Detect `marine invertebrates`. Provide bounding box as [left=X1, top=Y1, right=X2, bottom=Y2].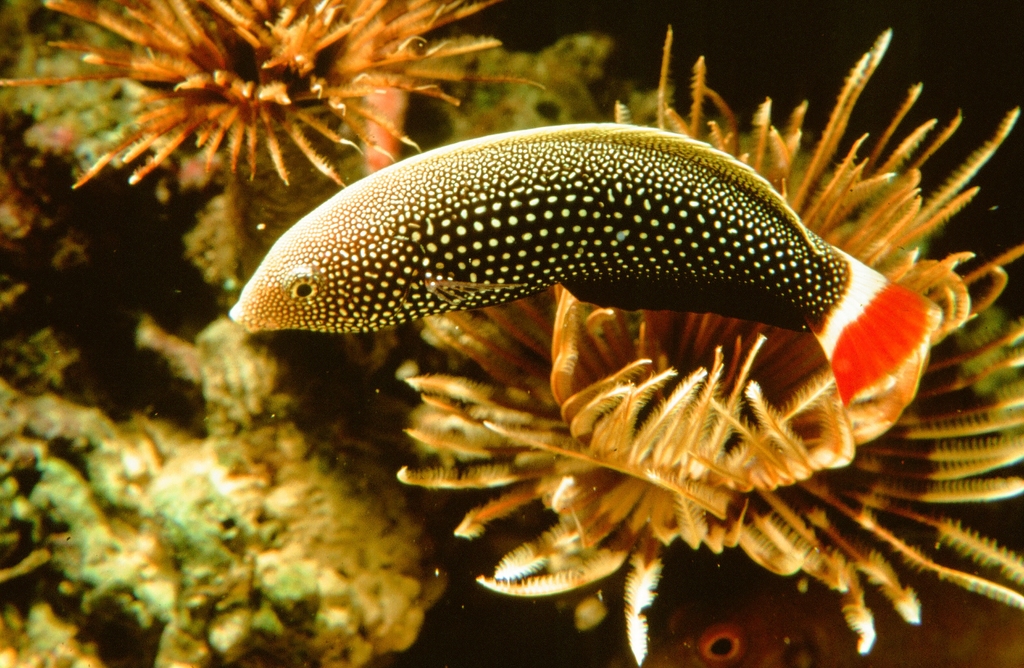
[left=351, top=13, right=1015, bottom=667].
